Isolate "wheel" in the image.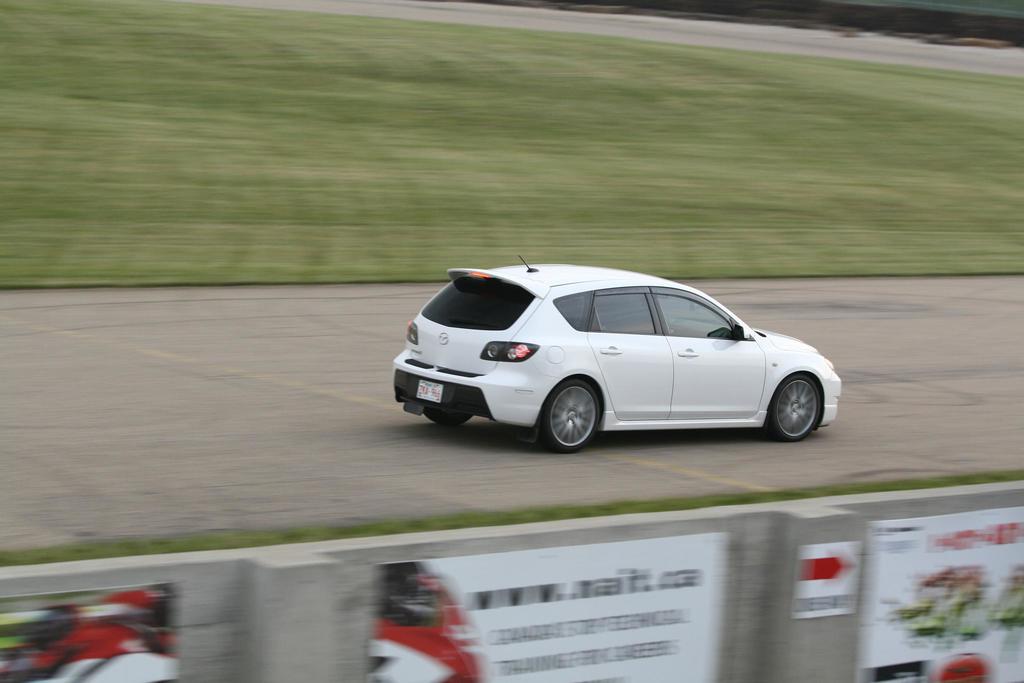
Isolated region: [x1=771, y1=377, x2=820, y2=444].
